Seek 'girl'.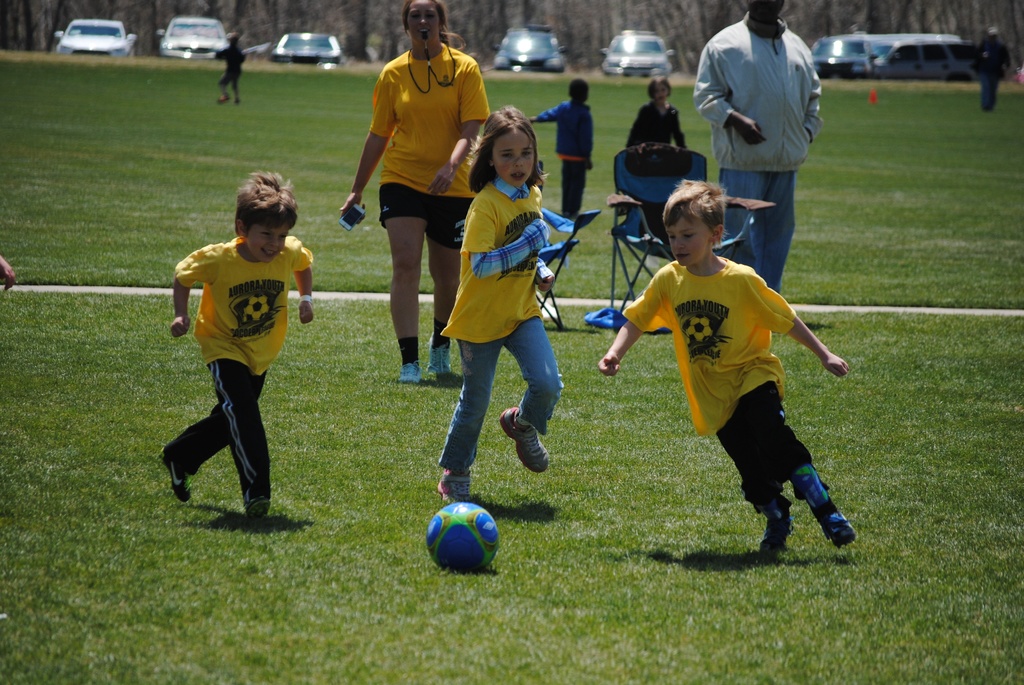
crop(620, 77, 684, 146).
